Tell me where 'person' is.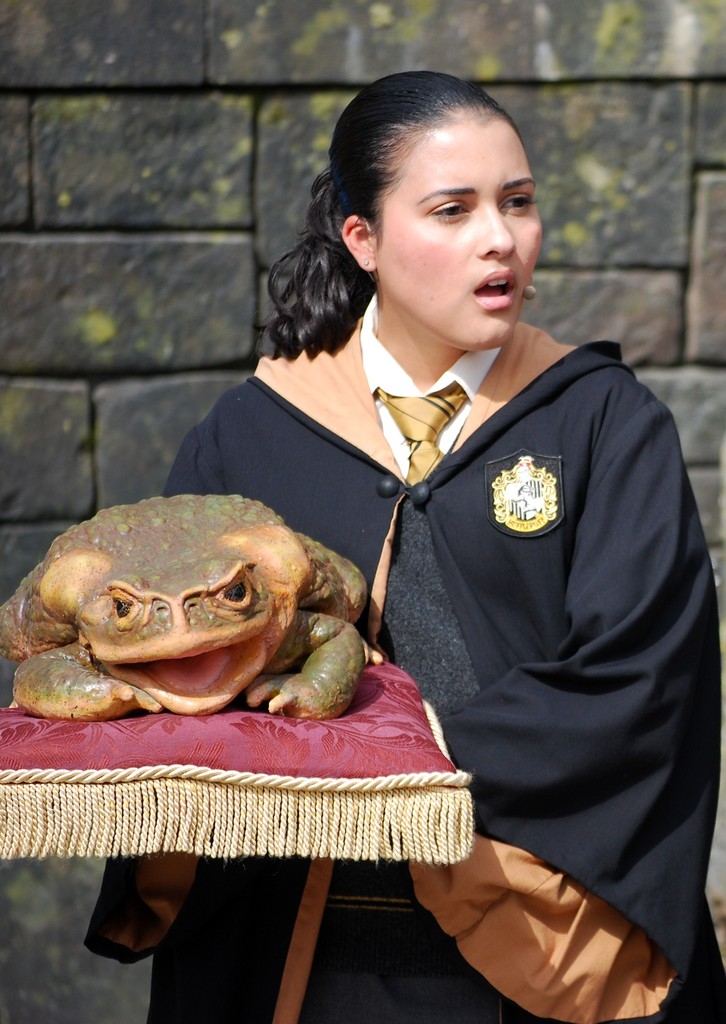
'person' is at 81/91/635/937.
